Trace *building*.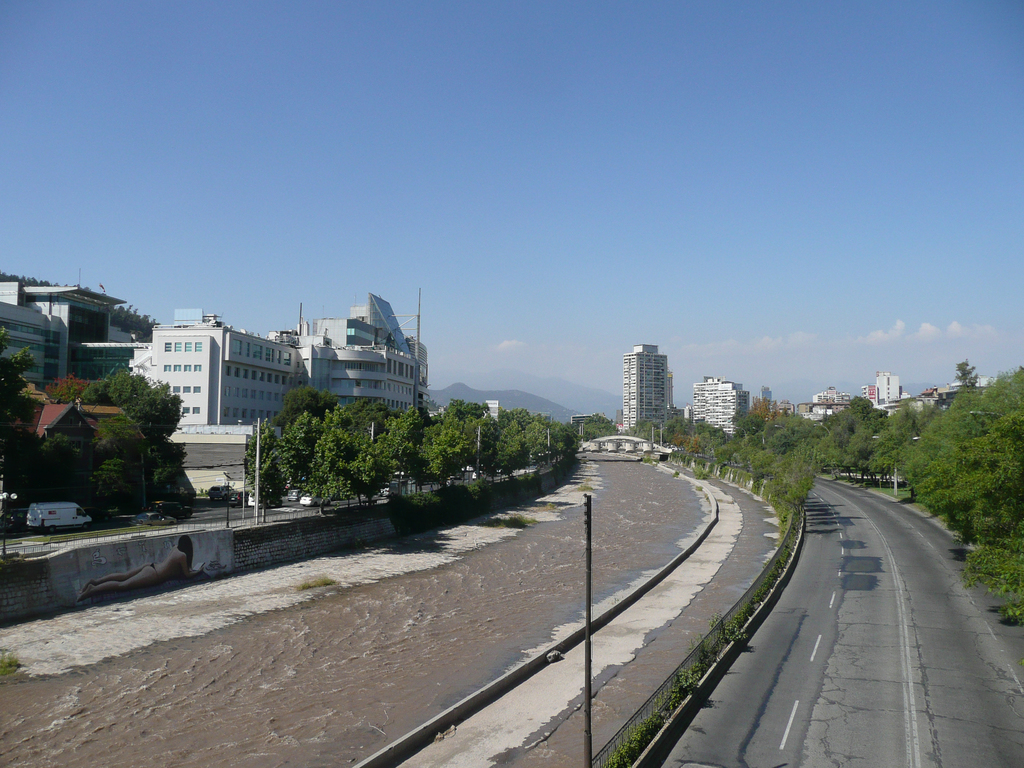
Traced to Rect(872, 372, 913, 417).
